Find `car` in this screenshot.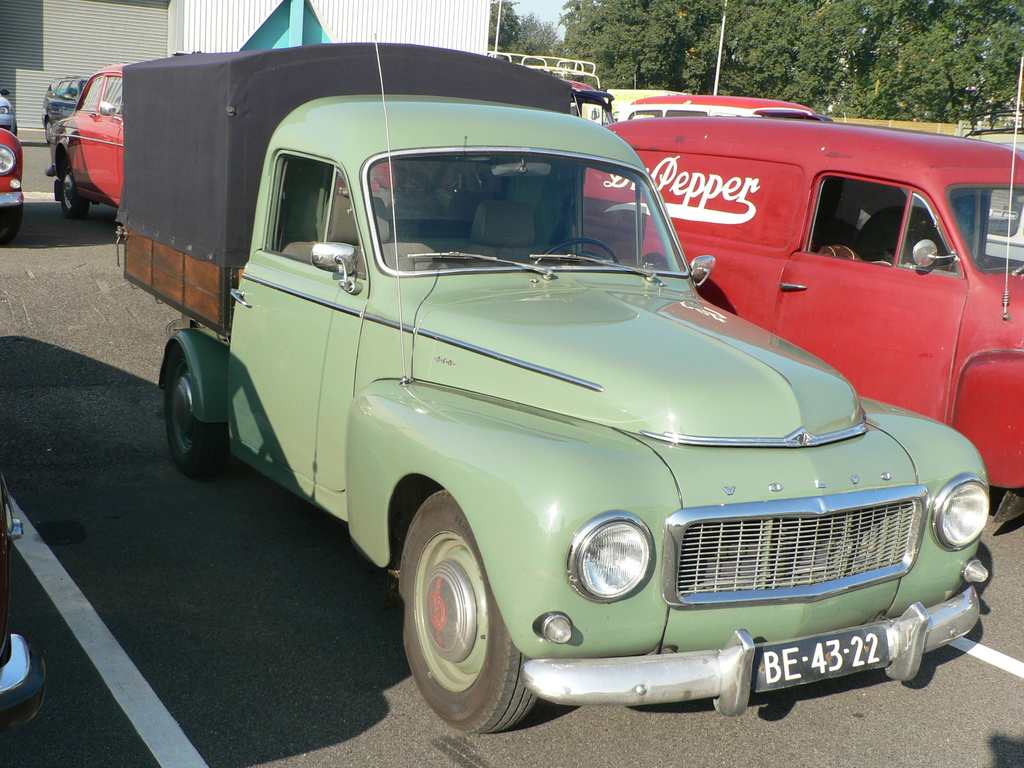
The bounding box for `car` is l=0, t=89, r=19, b=138.
